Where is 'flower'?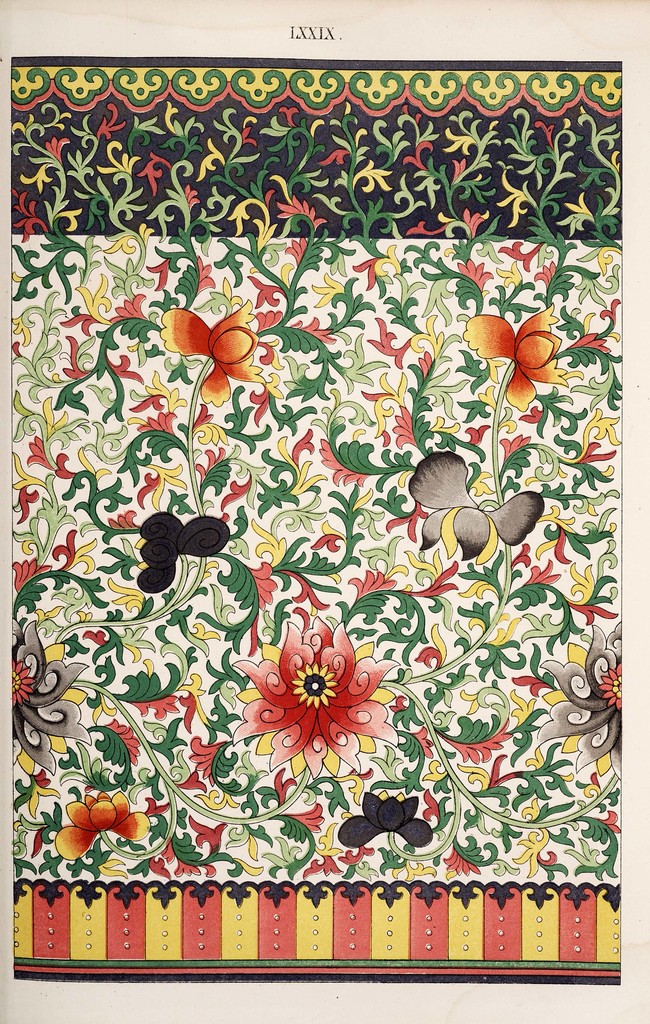
detection(138, 515, 232, 589).
